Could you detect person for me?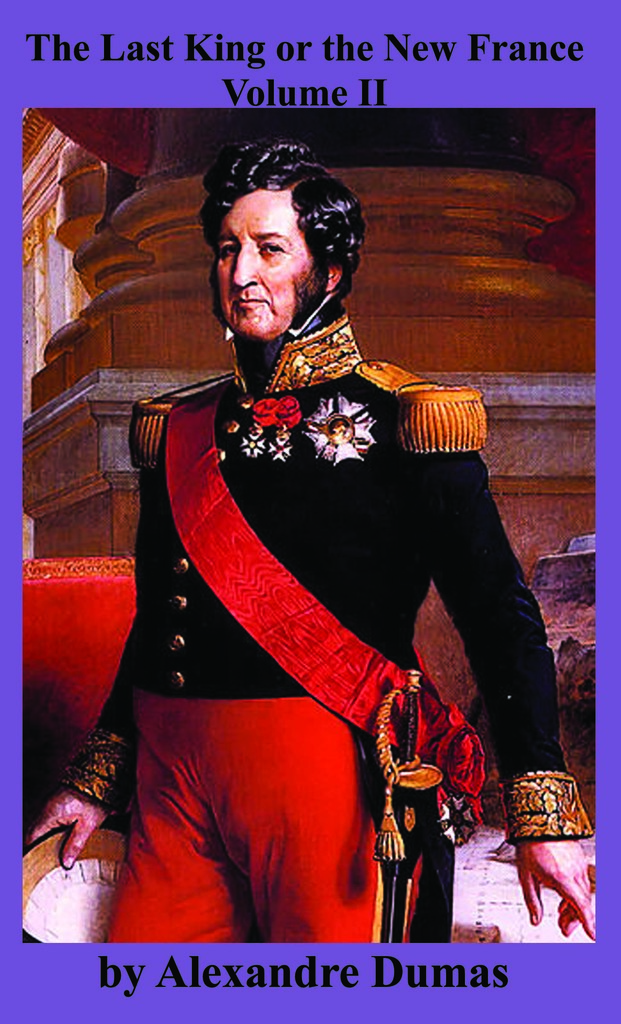
Detection result: 17/146/594/943.
